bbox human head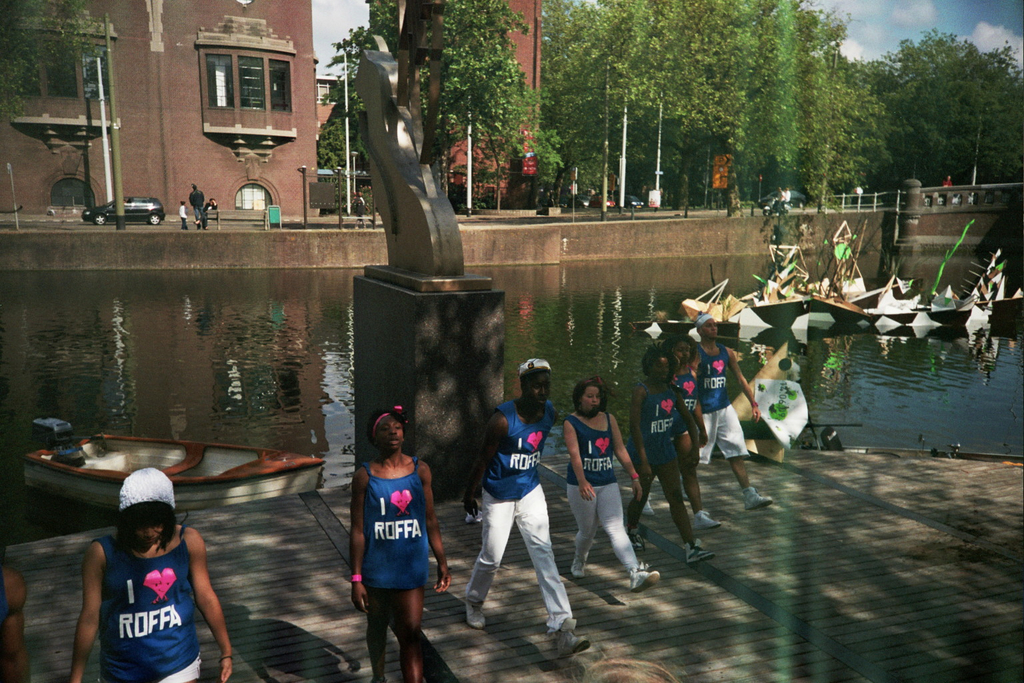
[left=577, top=378, right=605, bottom=414]
